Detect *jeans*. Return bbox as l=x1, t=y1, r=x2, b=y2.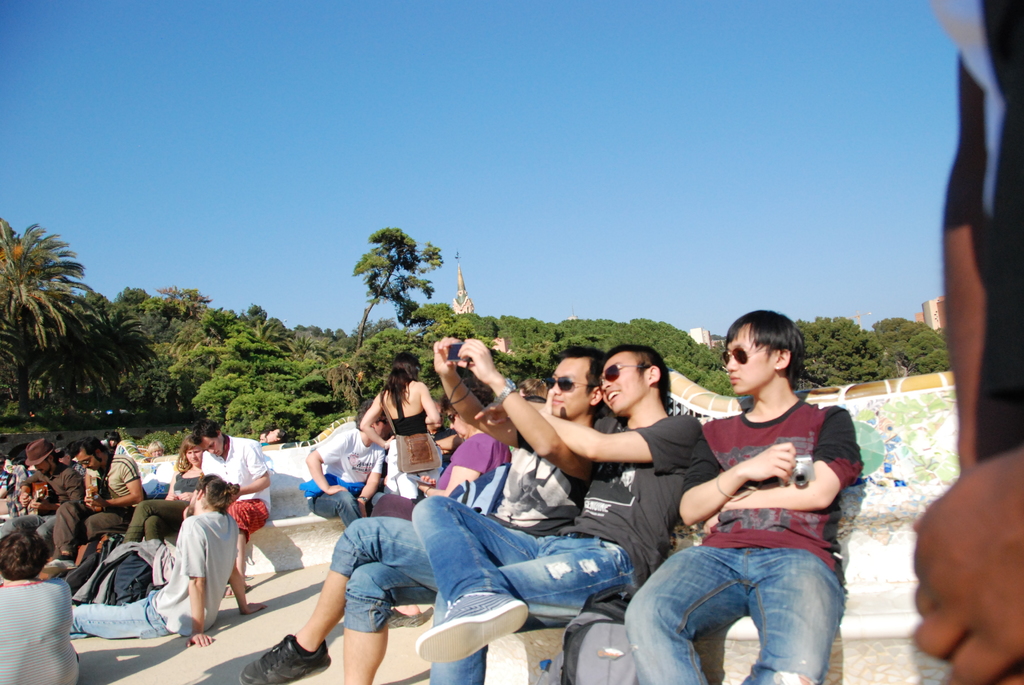
l=314, t=485, r=364, b=523.
